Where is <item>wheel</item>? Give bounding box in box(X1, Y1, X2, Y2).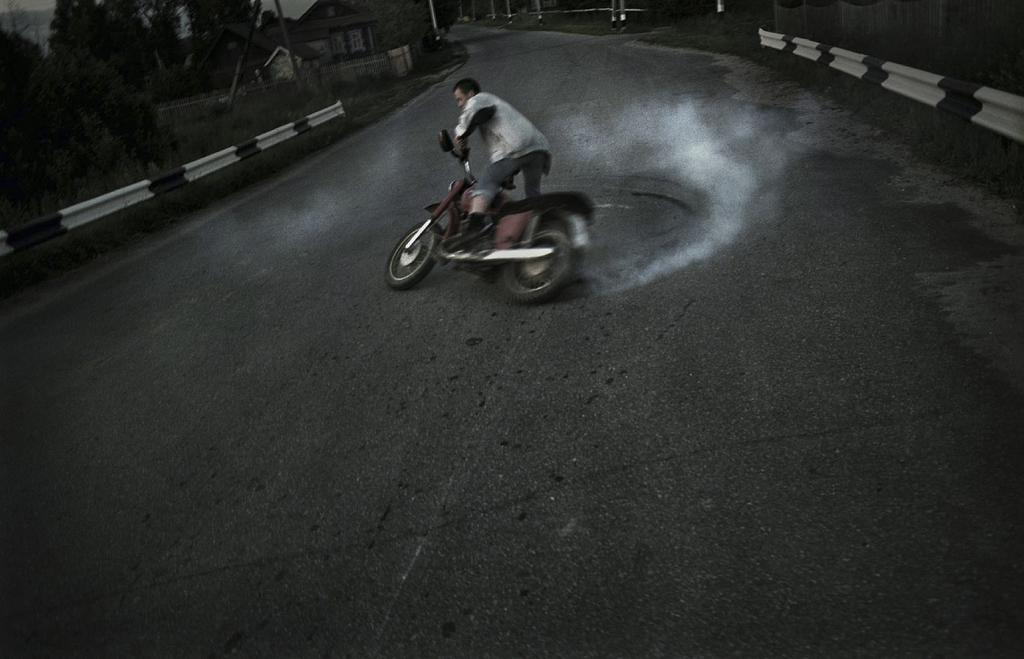
box(505, 191, 581, 290).
